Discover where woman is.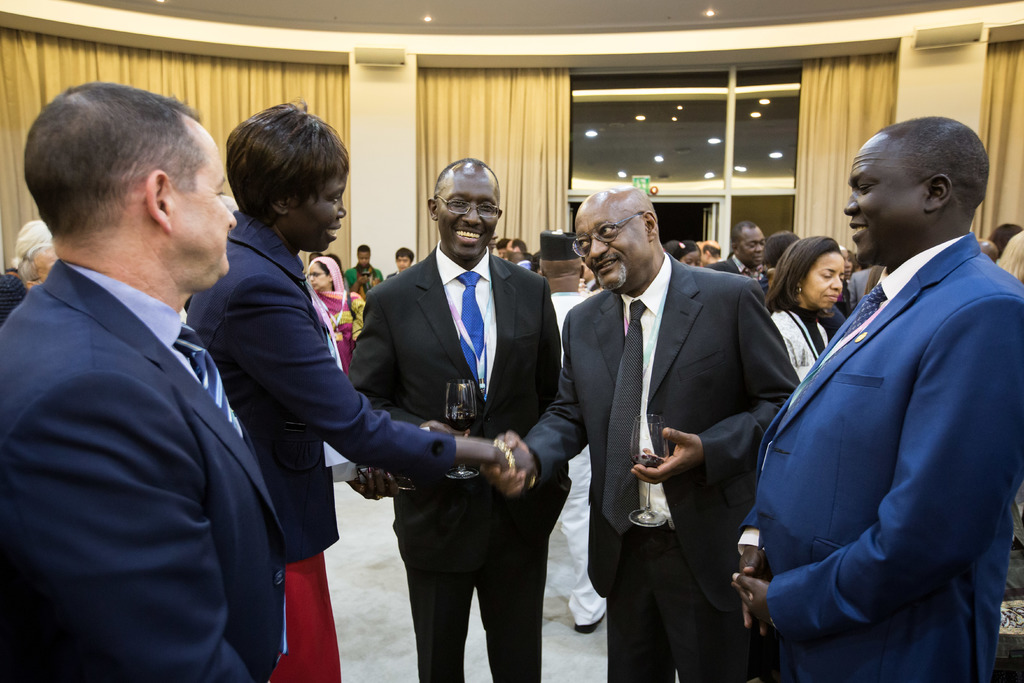
Discovered at 186 99 542 682.
